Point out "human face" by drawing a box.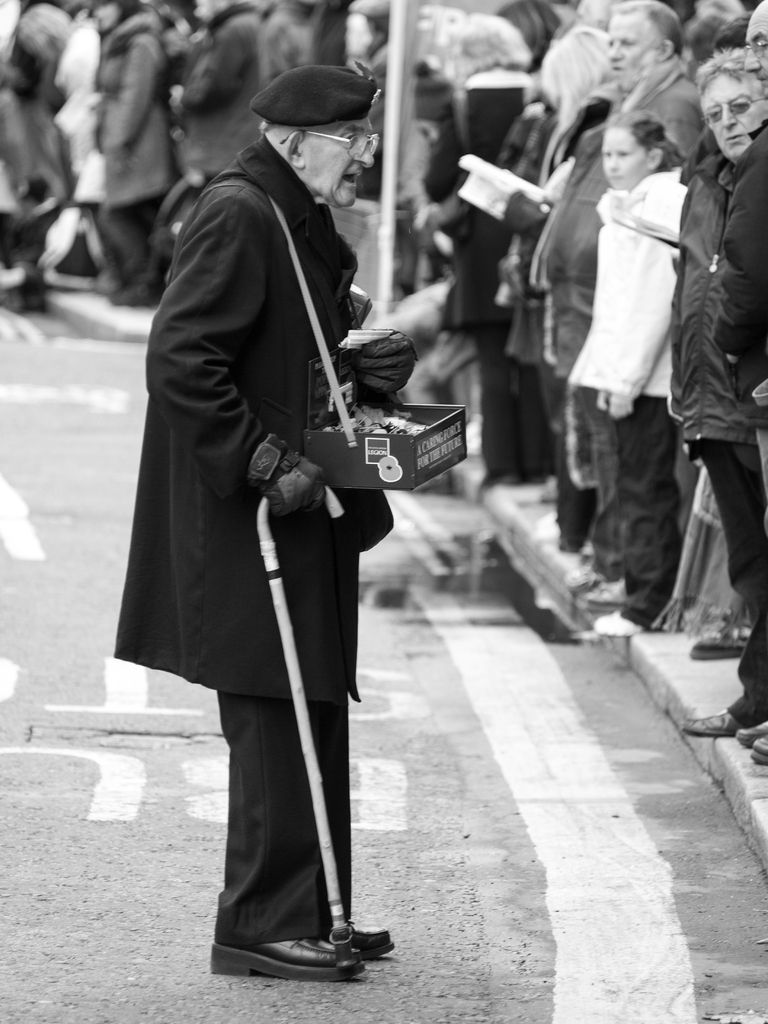
(701,81,767,161).
